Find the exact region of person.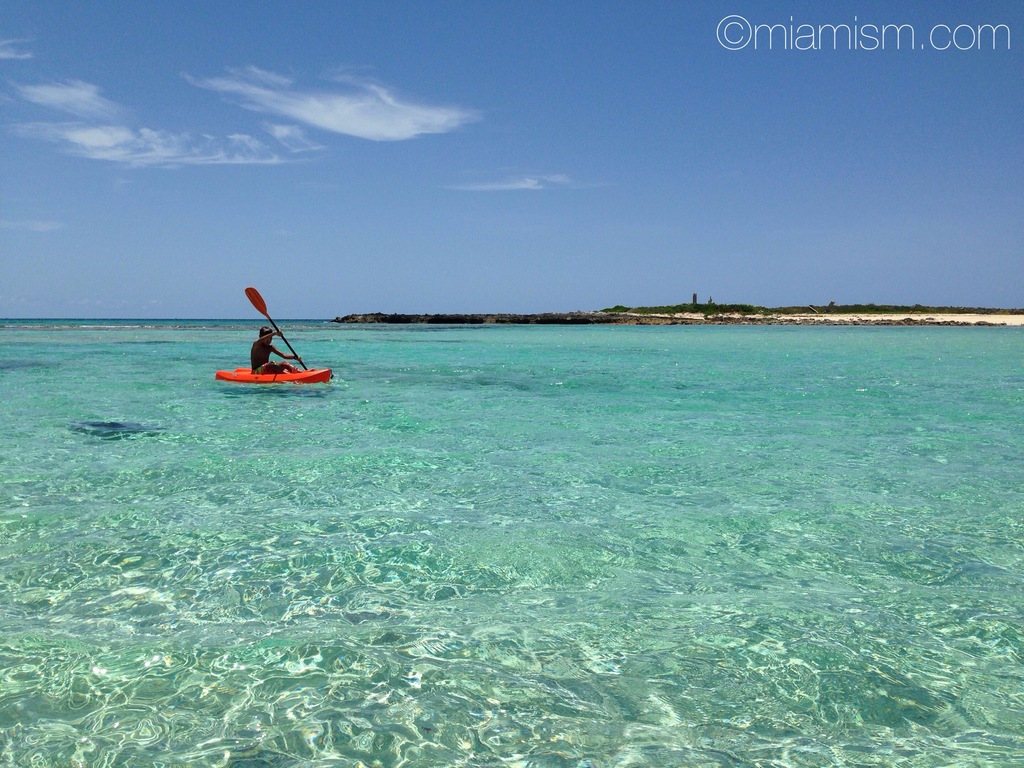
Exact region: (252,327,303,373).
